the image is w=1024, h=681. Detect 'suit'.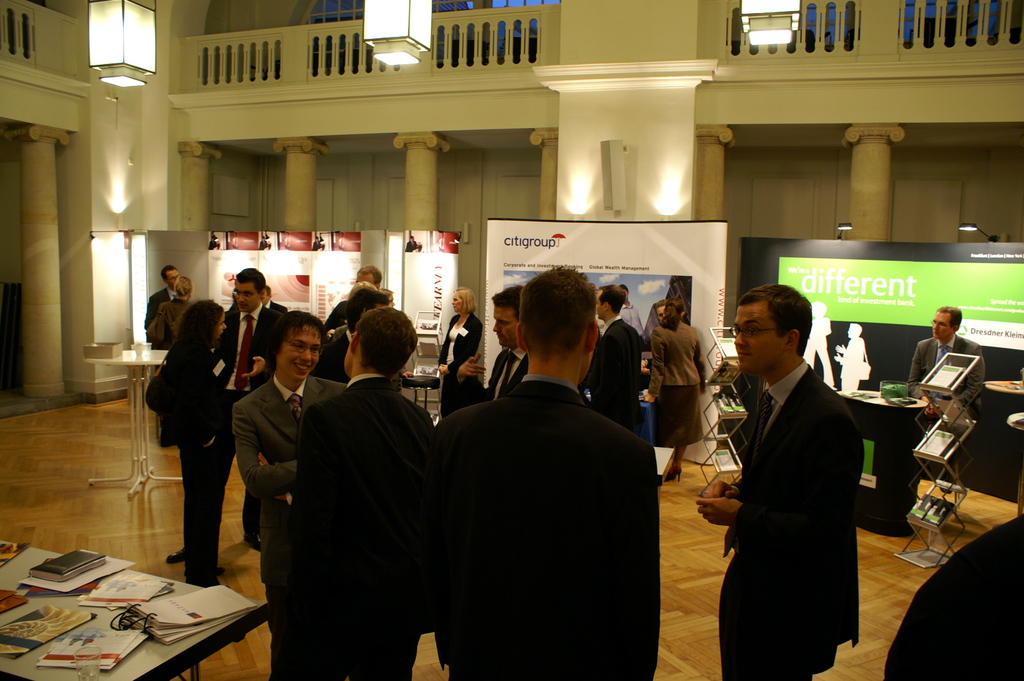
Detection: 705 301 887 671.
